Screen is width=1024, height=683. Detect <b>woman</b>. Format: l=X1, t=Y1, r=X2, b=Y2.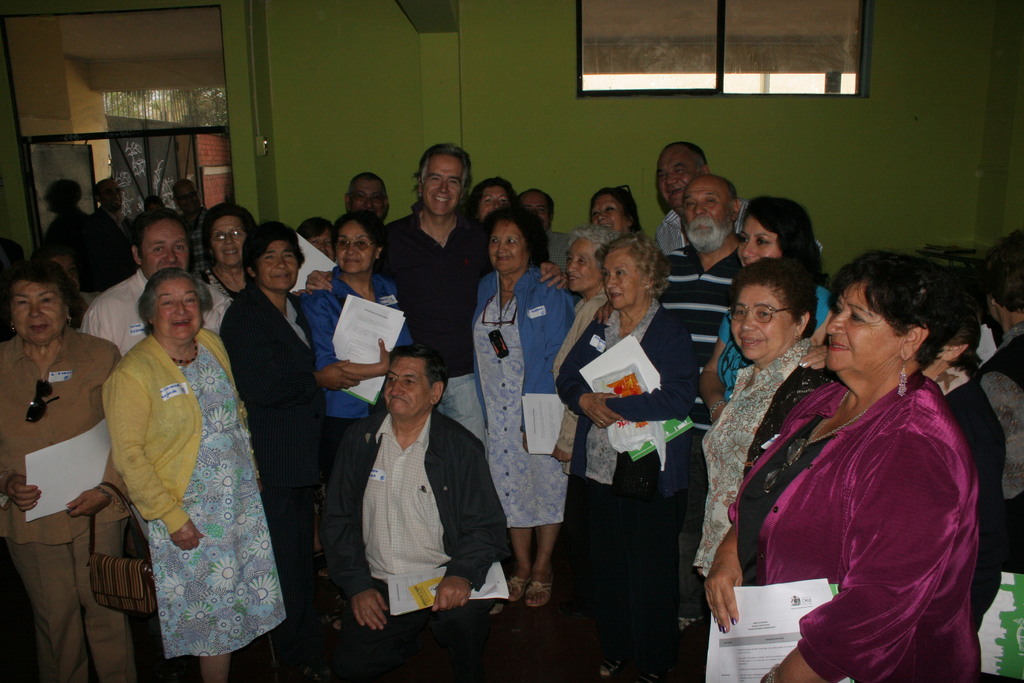
l=586, t=186, r=640, b=241.
